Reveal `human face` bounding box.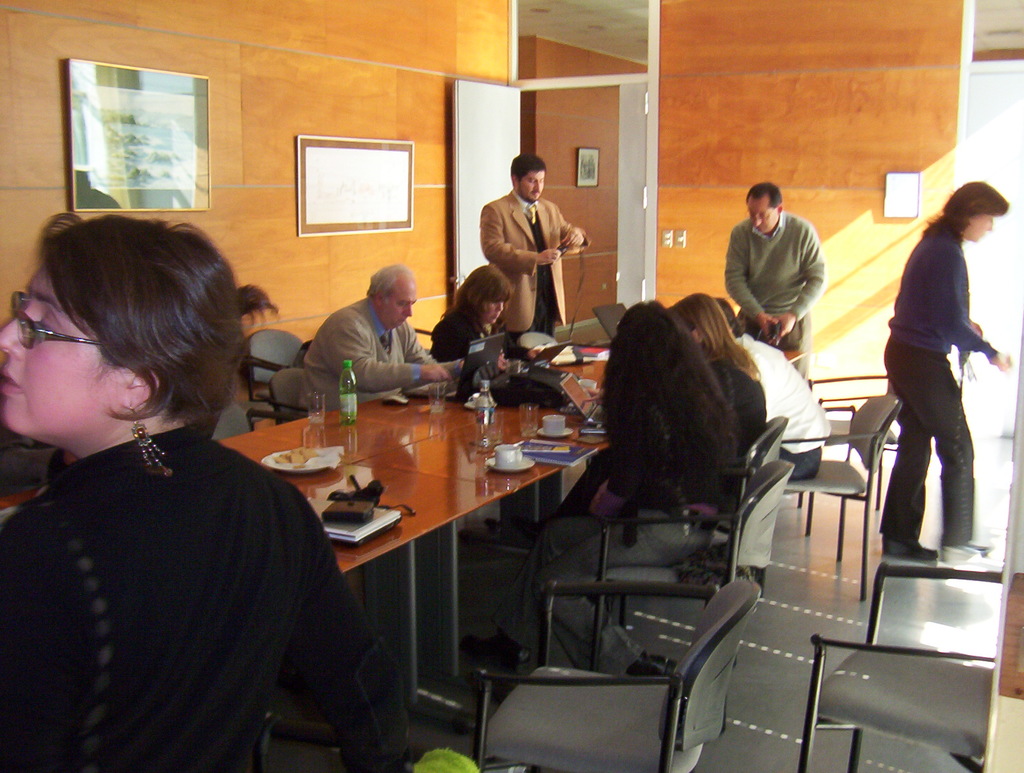
Revealed: bbox(476, 296, 504, 323).
